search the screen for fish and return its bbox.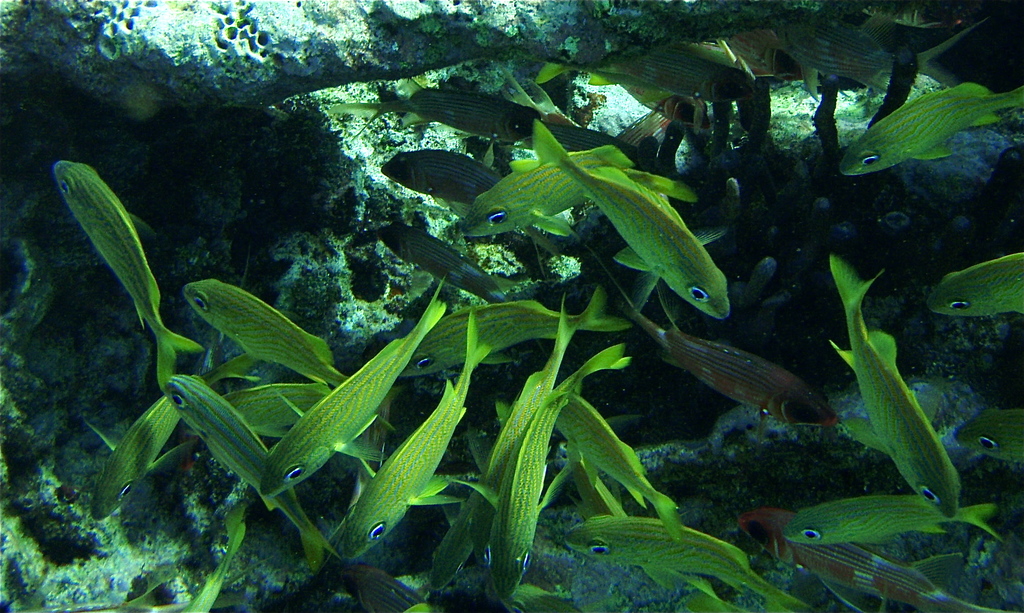
Found: 918, 254, 1023, 313.
